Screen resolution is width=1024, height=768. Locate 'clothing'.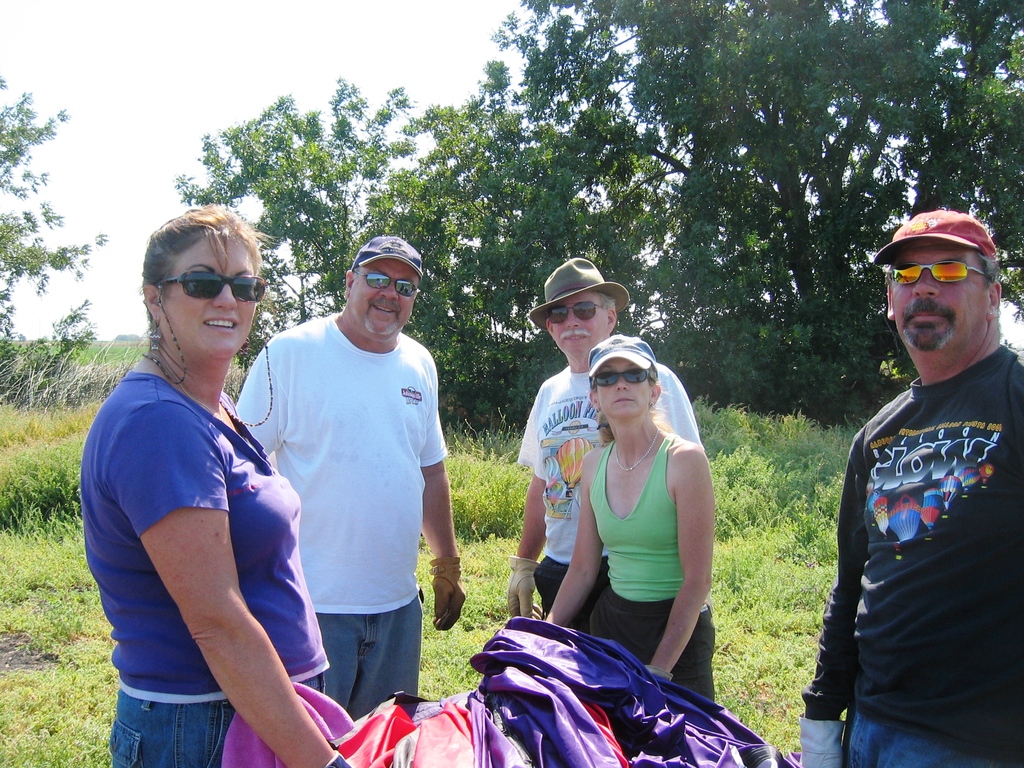
{"left": 233, "top": 317, "right": 452, "bottom": 723}.
